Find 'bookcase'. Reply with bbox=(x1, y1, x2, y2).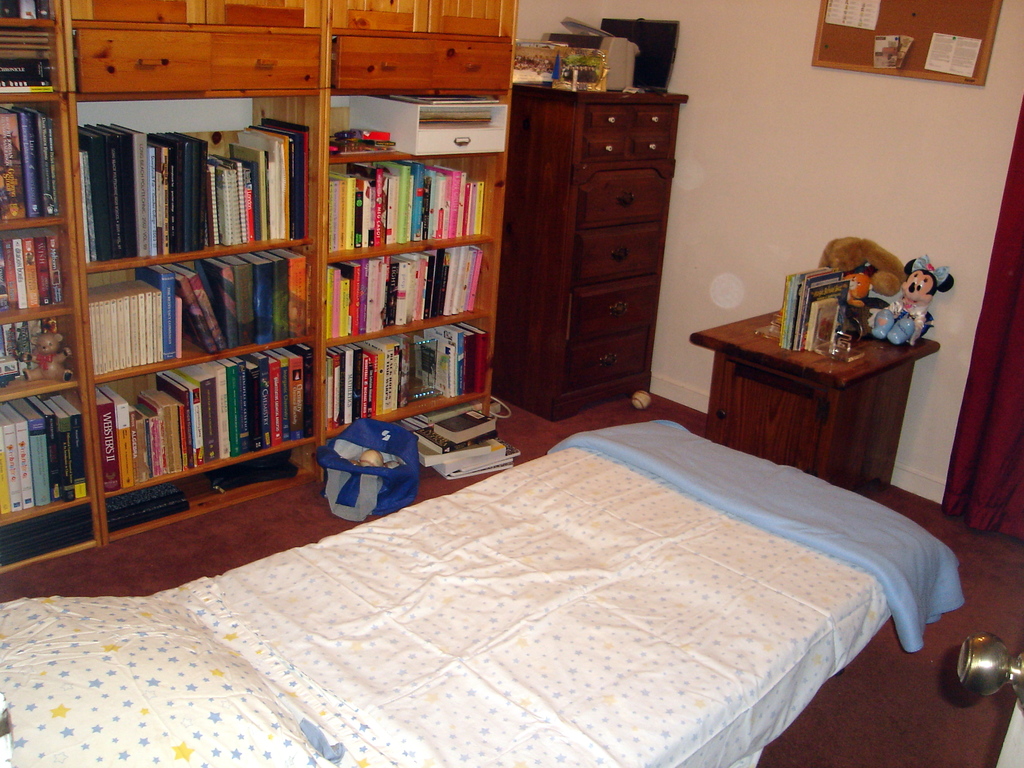
bbox=(45, 113, 464, 532).
